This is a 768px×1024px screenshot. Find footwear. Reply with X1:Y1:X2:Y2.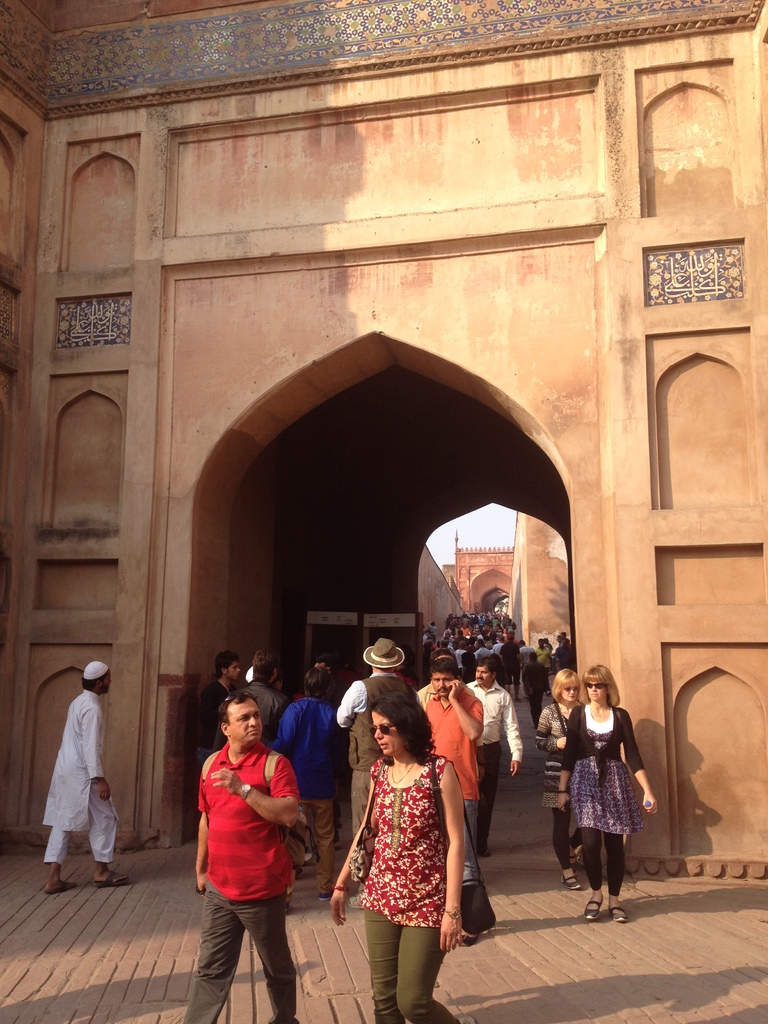
559:870:580:895.
